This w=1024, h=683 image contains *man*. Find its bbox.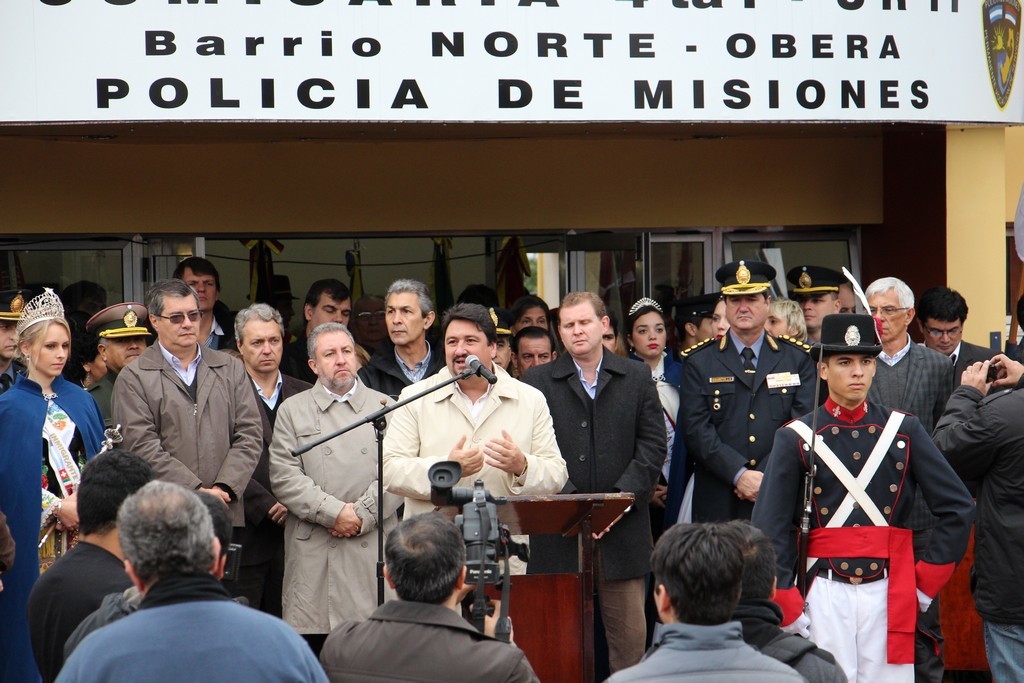
[673, 292, 729, 363].
